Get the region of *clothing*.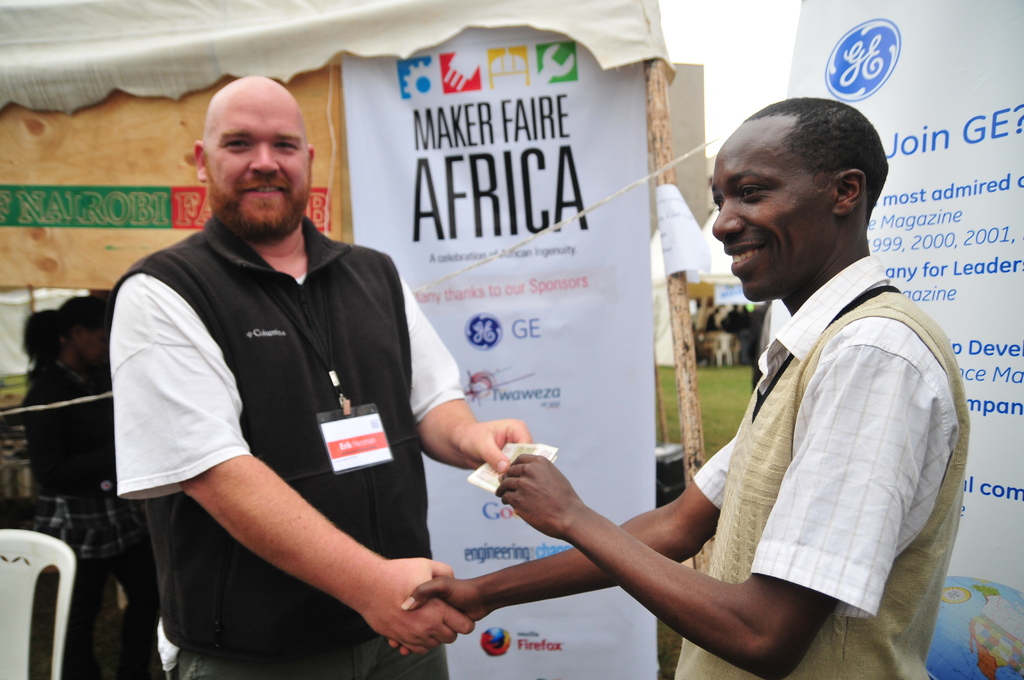
111/168/477/660.
